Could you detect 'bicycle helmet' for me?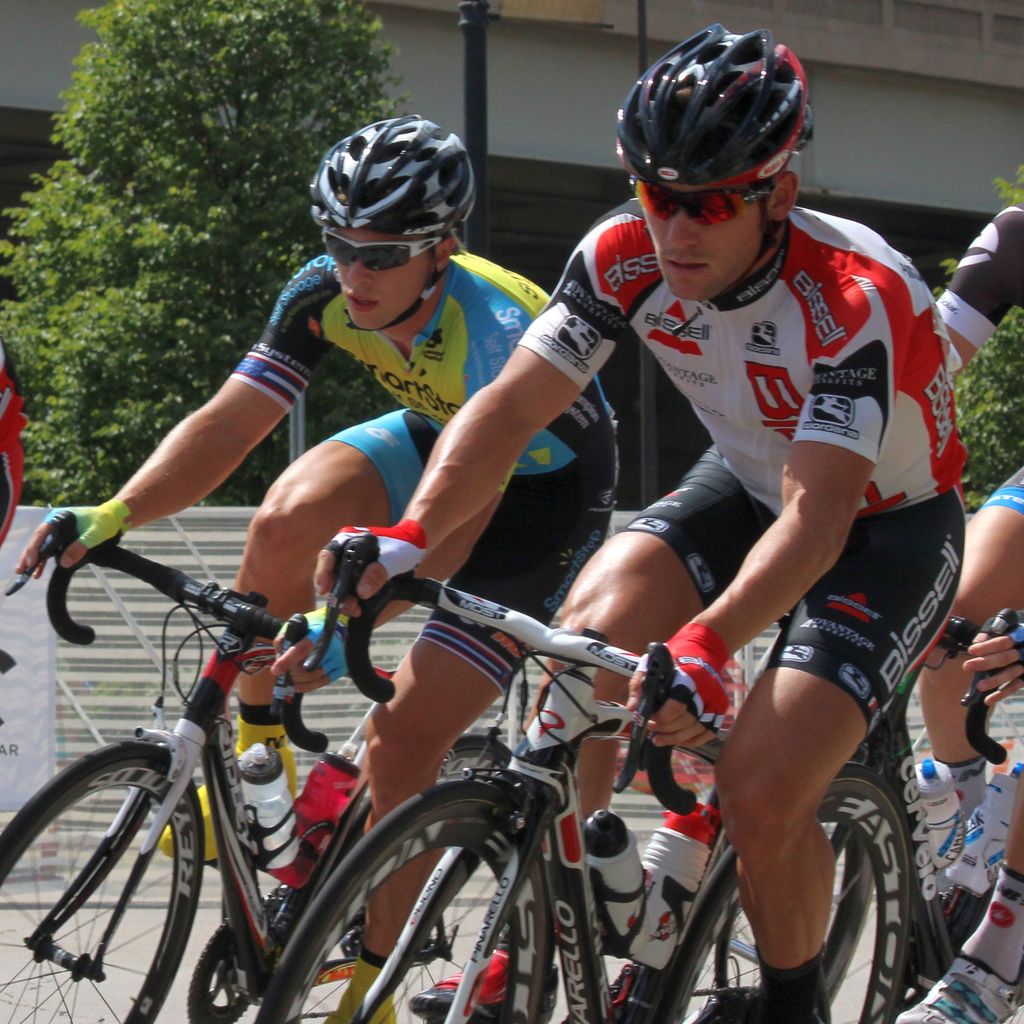
Detection result: left=611, top=24, right=801, bottom=204.
